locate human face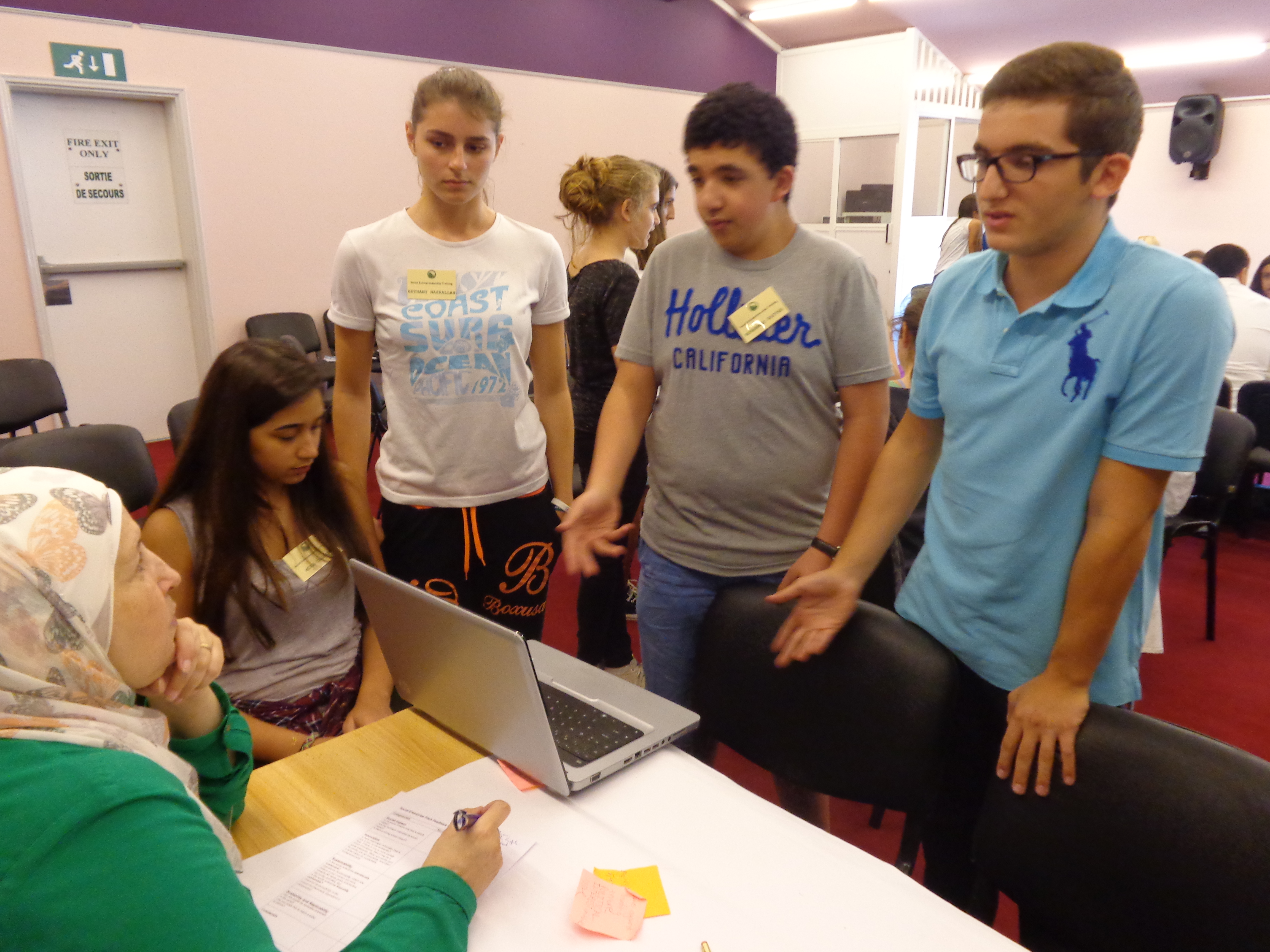
crop(190, 39, 213, 68)
